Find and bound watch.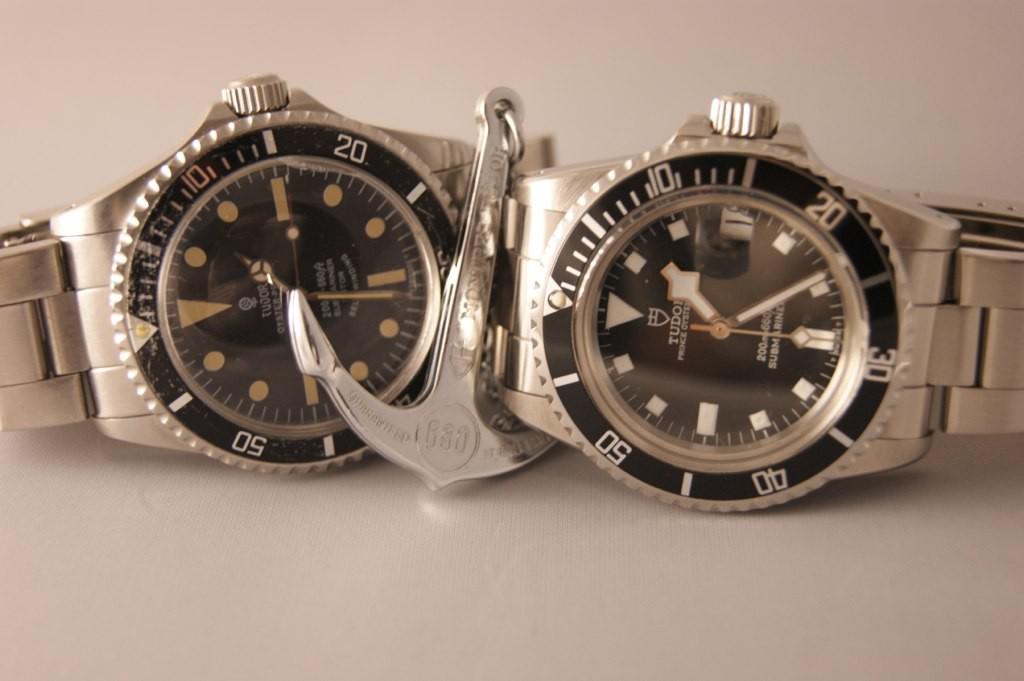
Bound: box=[486, 104, 1023, 523].
